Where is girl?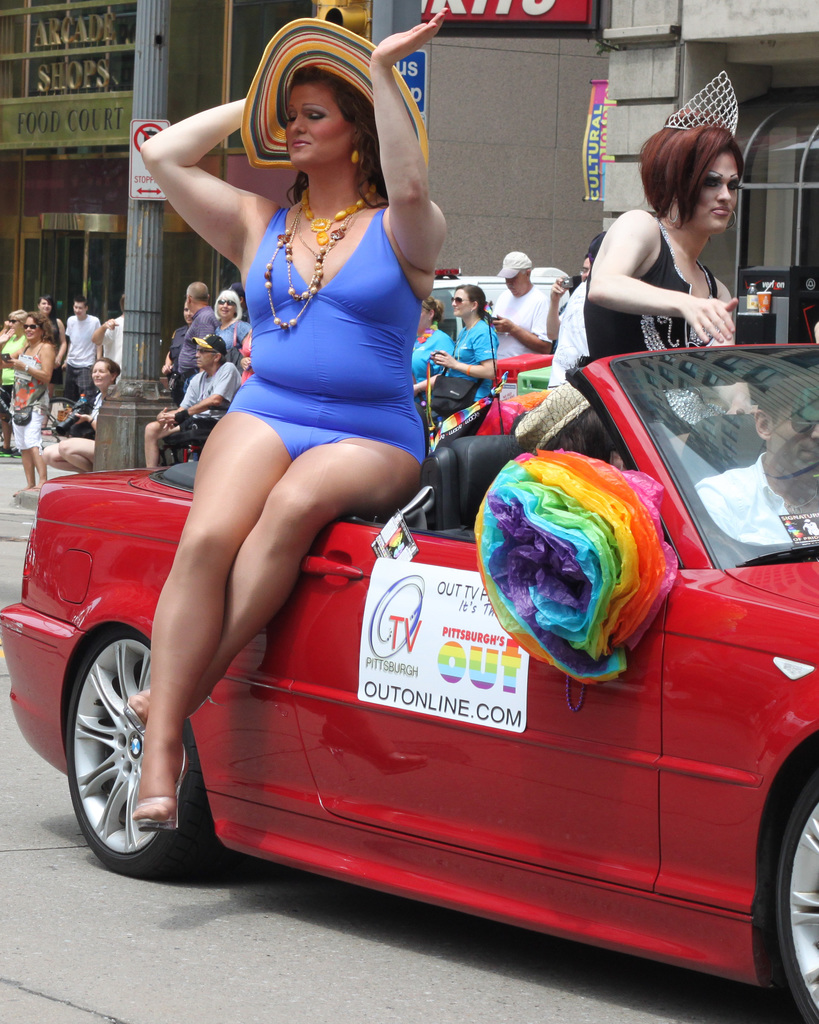
0:307:60:499.
